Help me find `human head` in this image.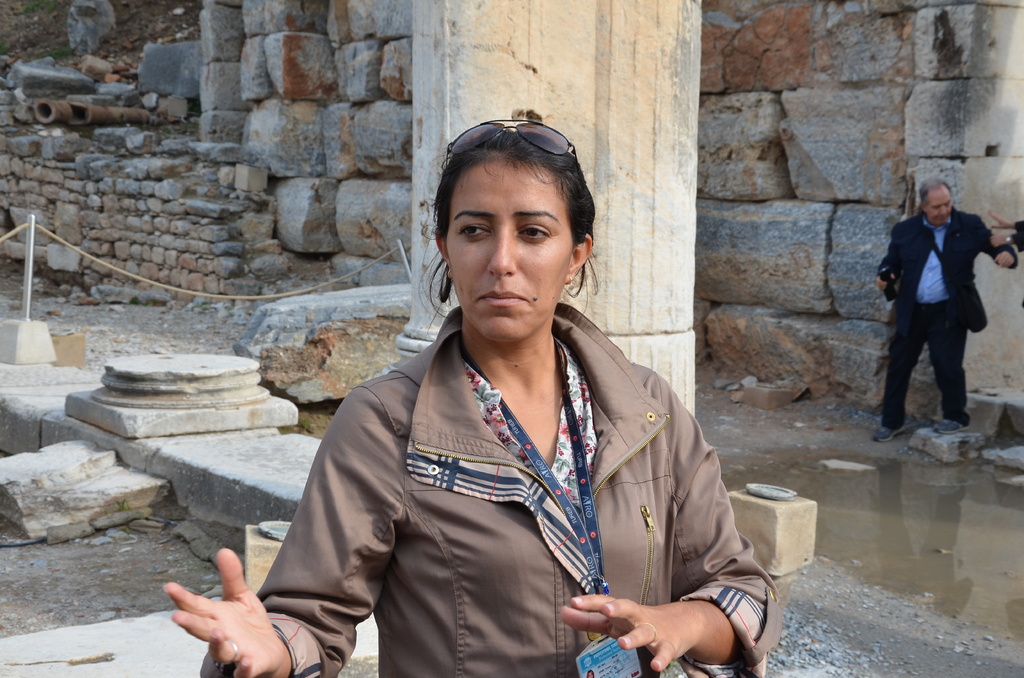
Found it: left=919, top=179, right=954, bottom=226.
